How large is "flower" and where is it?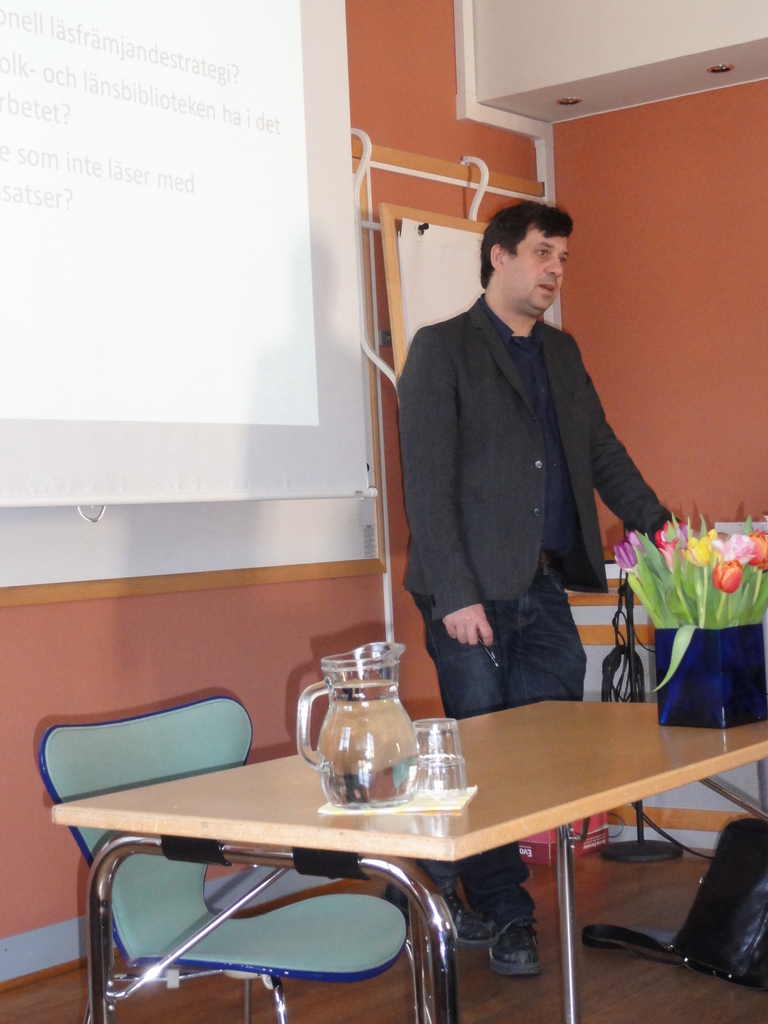
Bounding box: [706,529,753,559].
